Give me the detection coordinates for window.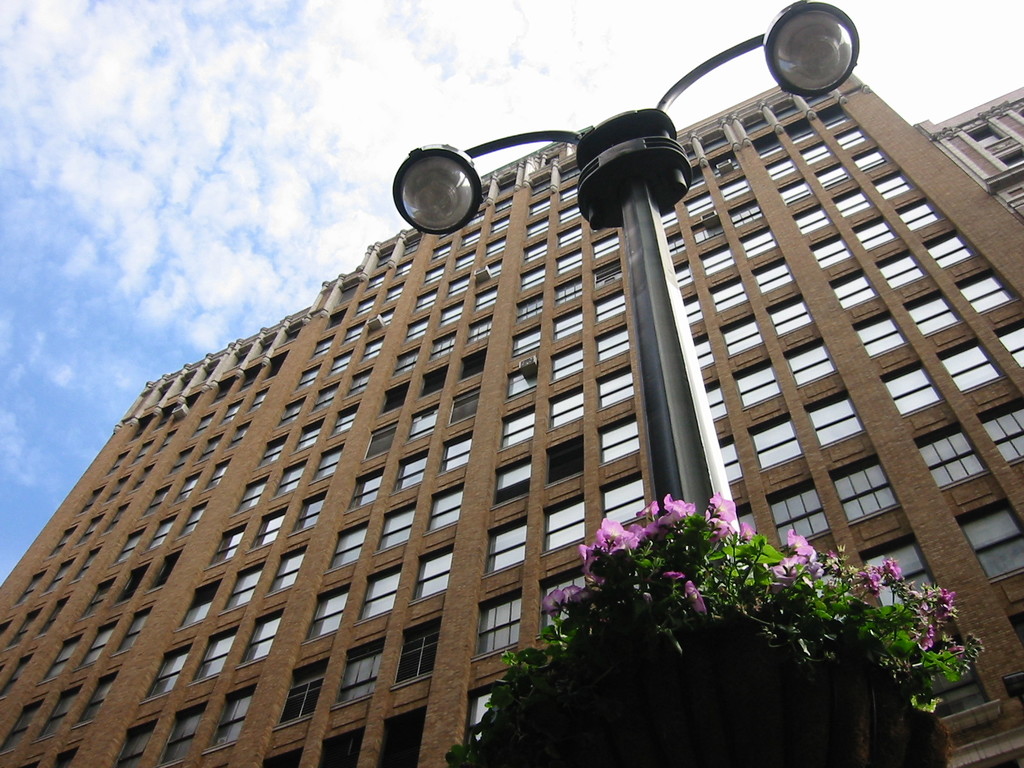
39,633,83,679.
